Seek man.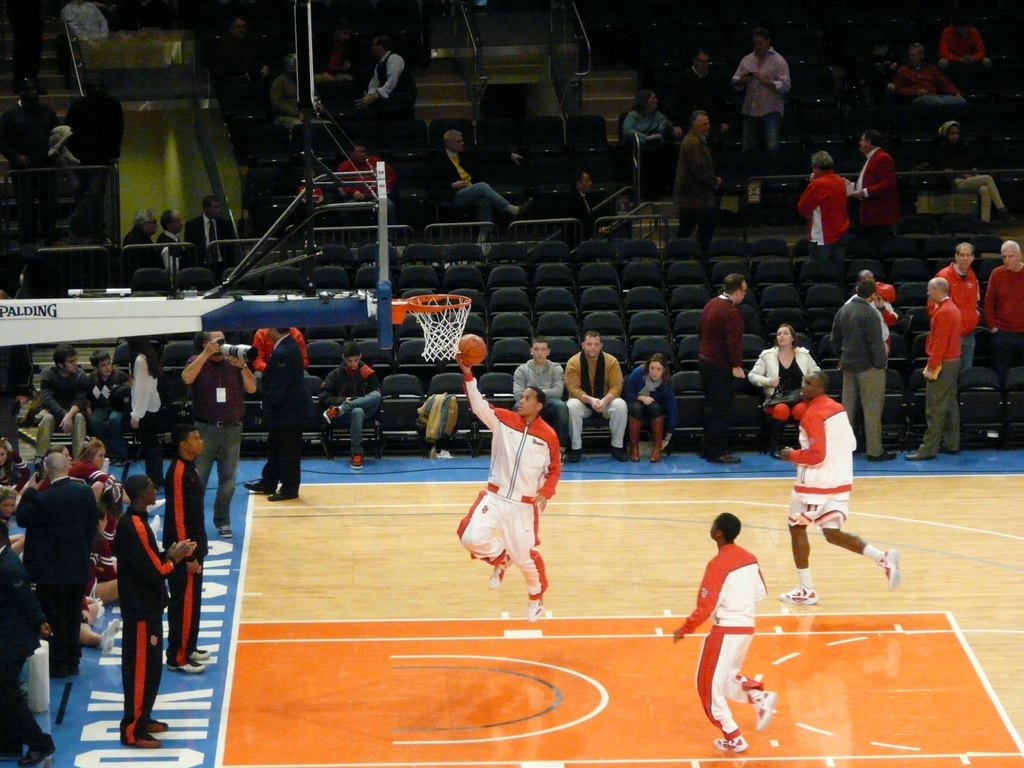
Rect(321, 347, 385, 472).
